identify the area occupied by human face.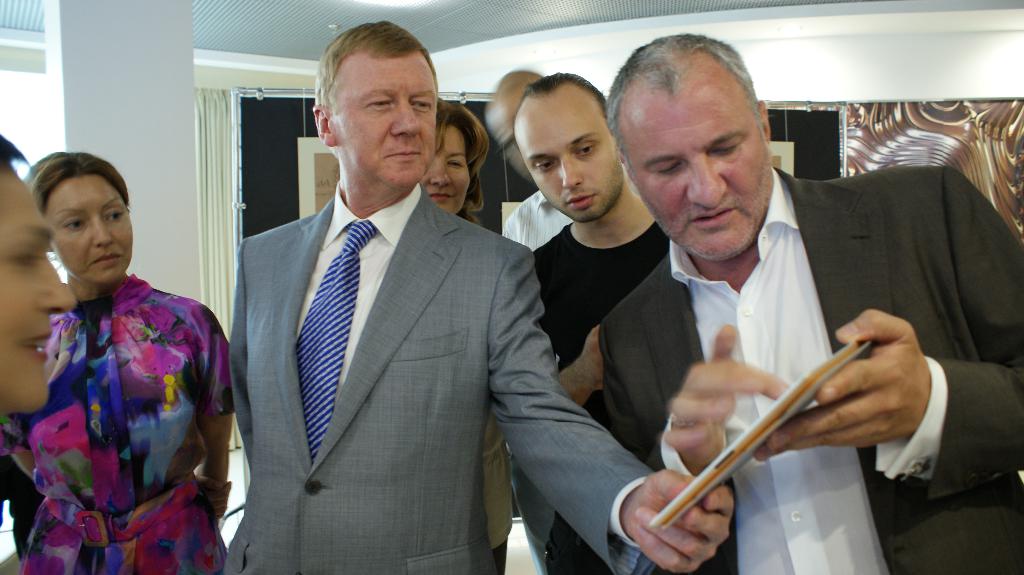
Area: x1=0, y1=168, x2=79, y2=420.
